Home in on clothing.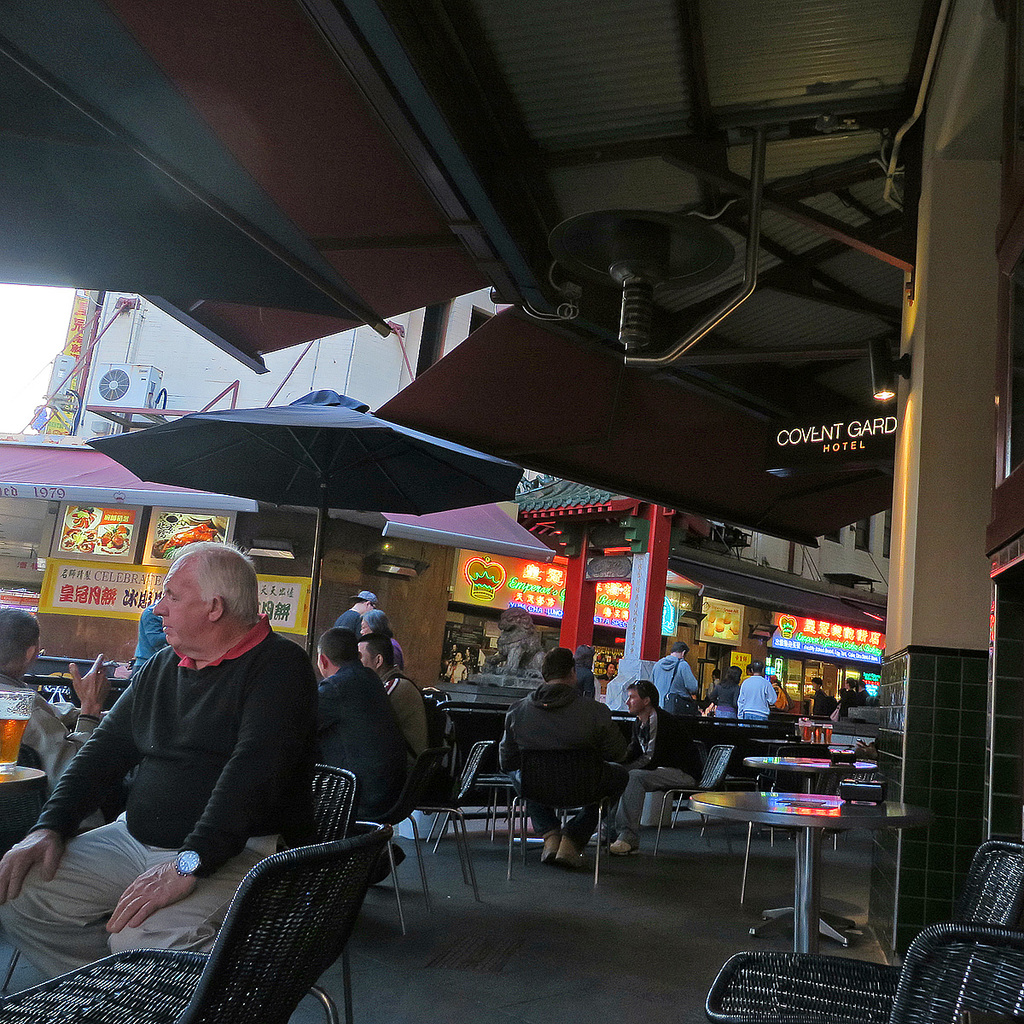
Homed in at BBox(607, 703, 711, 850).
